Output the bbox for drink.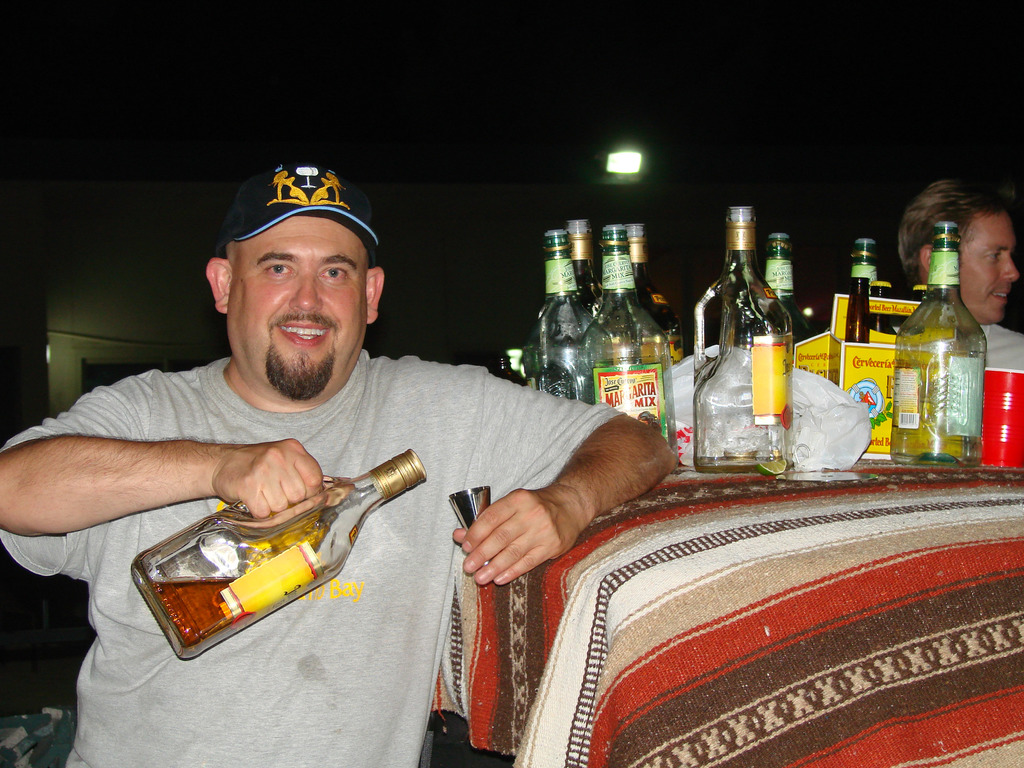
(x1=150, y1=569, x2=323, y2=641).
